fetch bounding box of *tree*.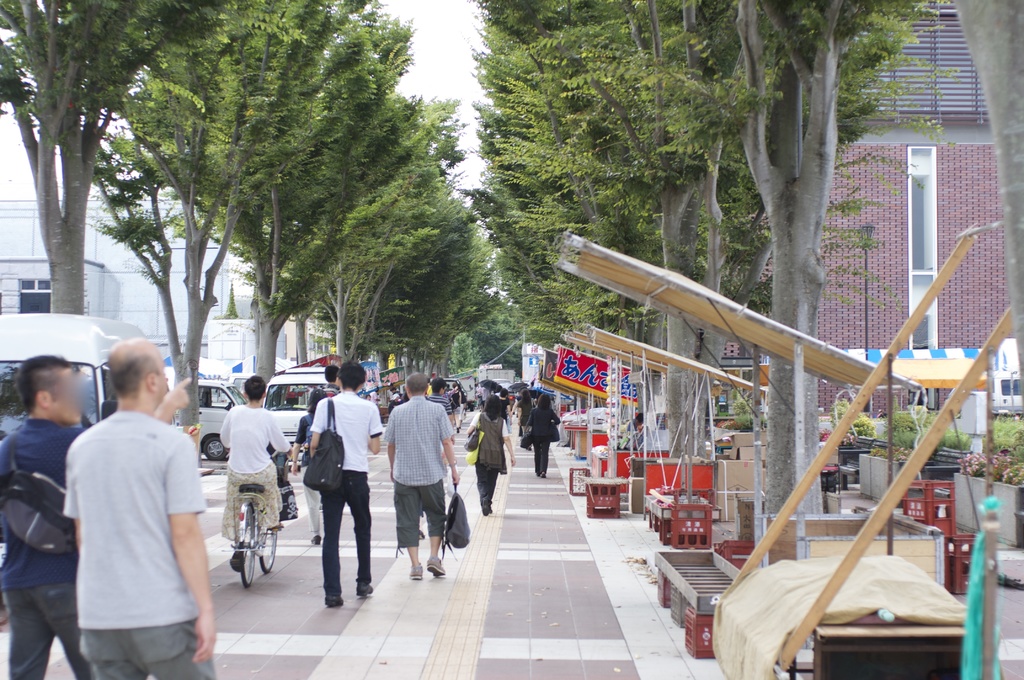
Bbox: (left=0, top=0, right=276, bottom=316).
